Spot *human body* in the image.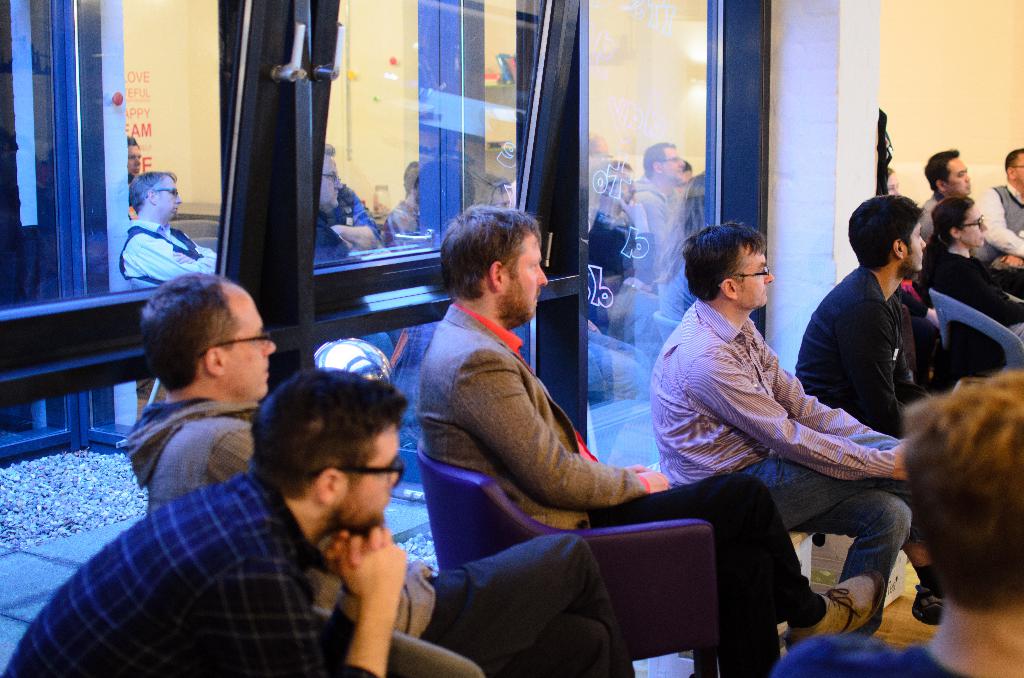
*human body* found at <region>915, 143, 1023, 272</region>.
